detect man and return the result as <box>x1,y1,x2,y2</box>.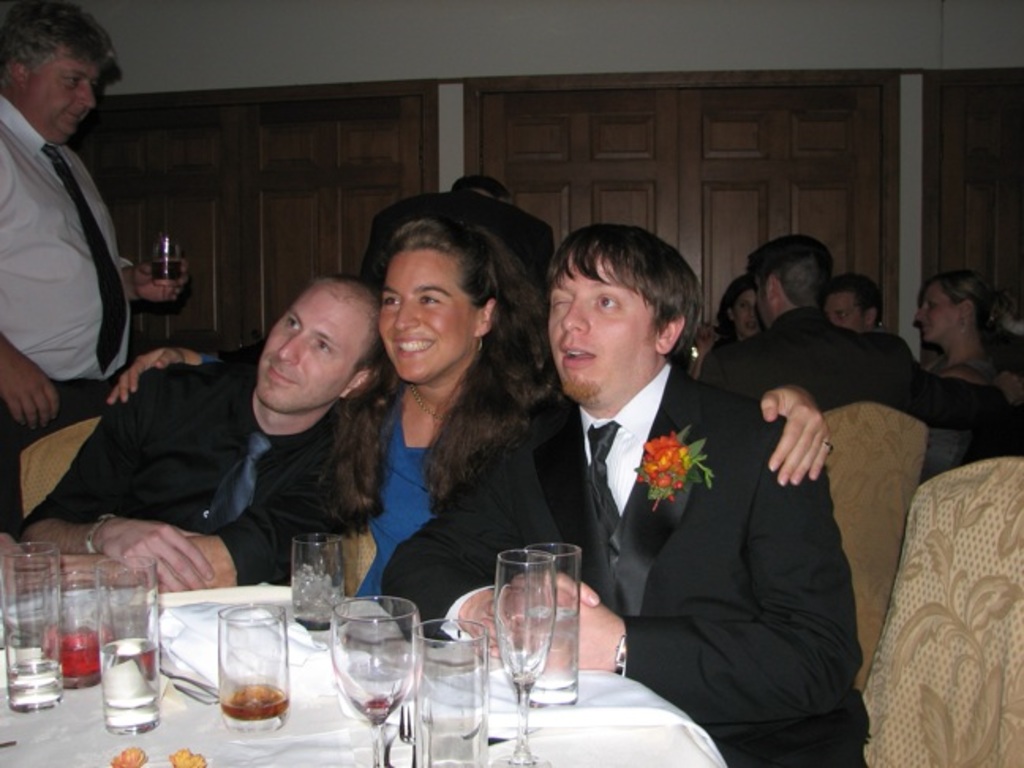
<box>376,229,869,766</box>.
